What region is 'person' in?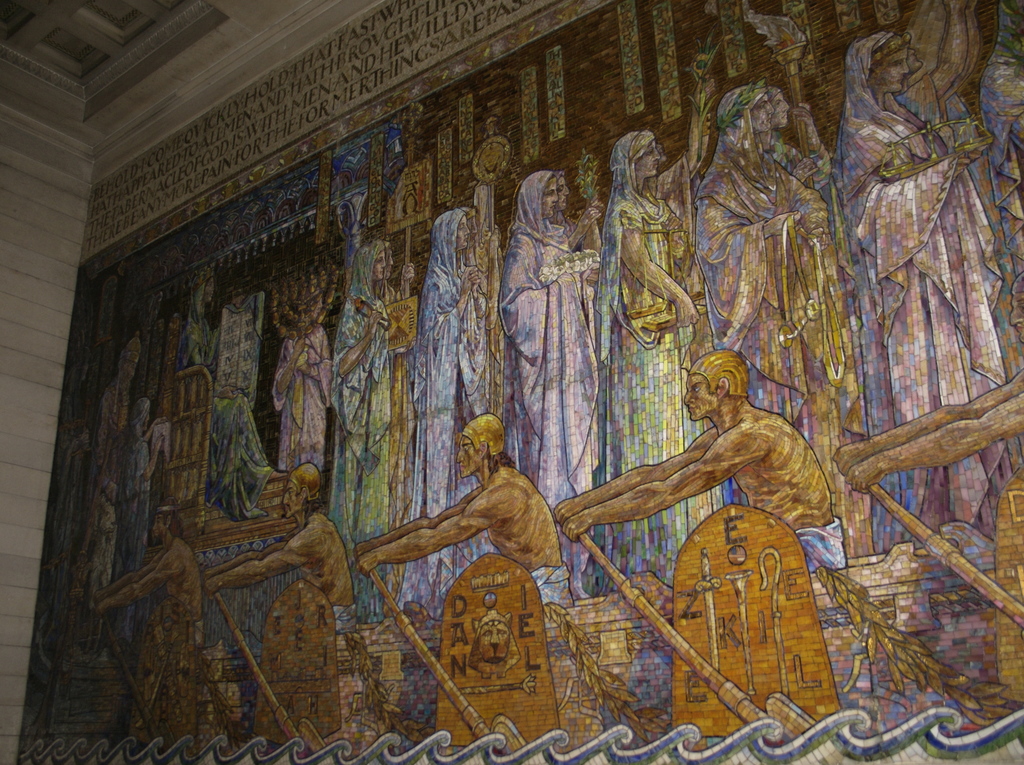
x1=506 y1=145 x2=604 y2=495.
